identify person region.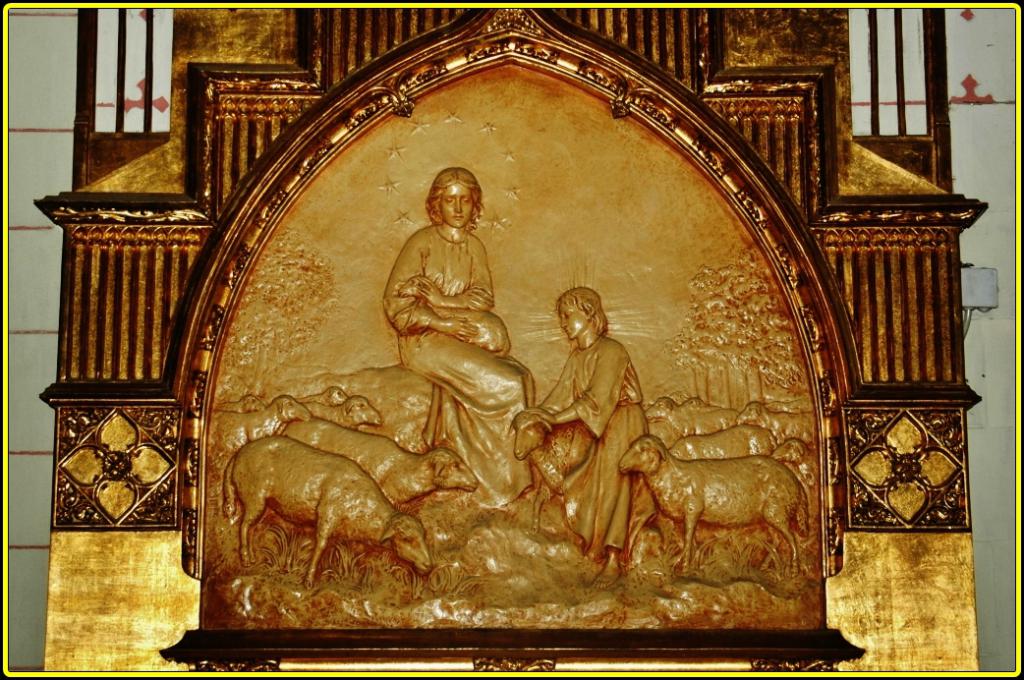
Region: (381,164,538,505).
